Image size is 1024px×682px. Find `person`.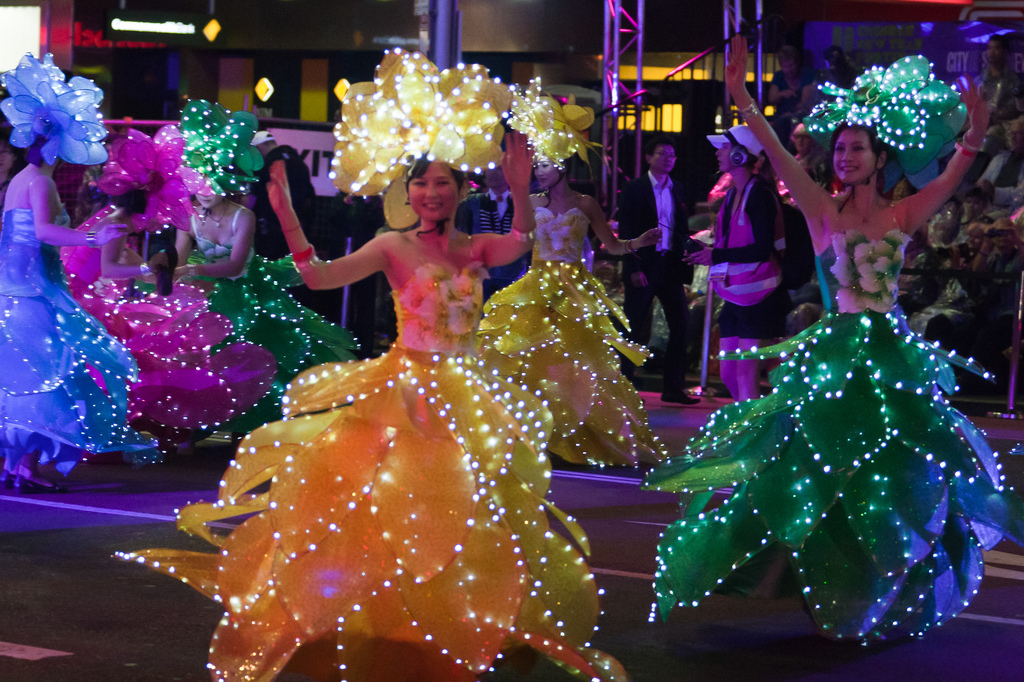
bbox=(685, 122, 796, 395).
